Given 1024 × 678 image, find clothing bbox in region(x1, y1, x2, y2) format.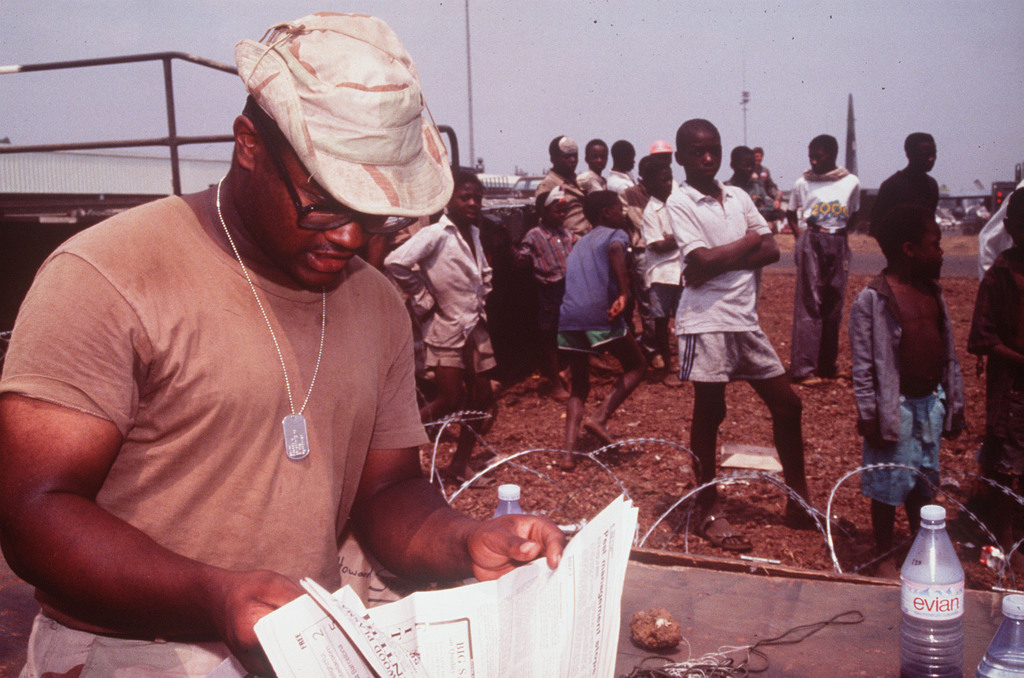
region(509, 213, 584, 307).
